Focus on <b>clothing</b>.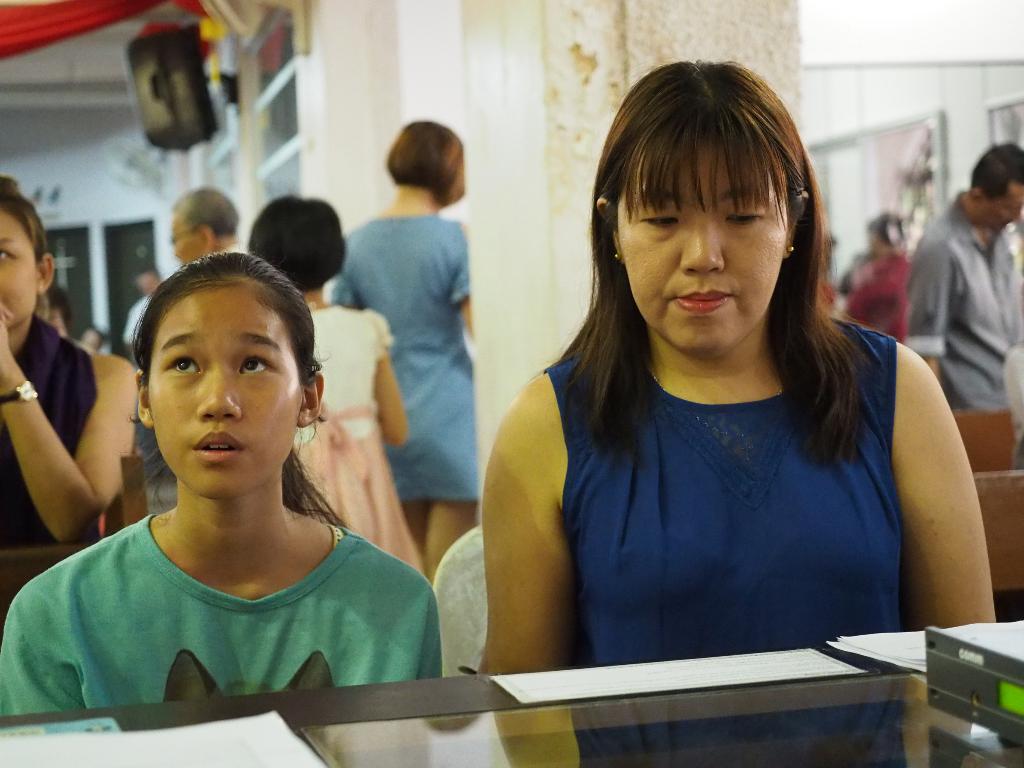
Focused at x1=508, y1=283, x2=958, y2=678.
